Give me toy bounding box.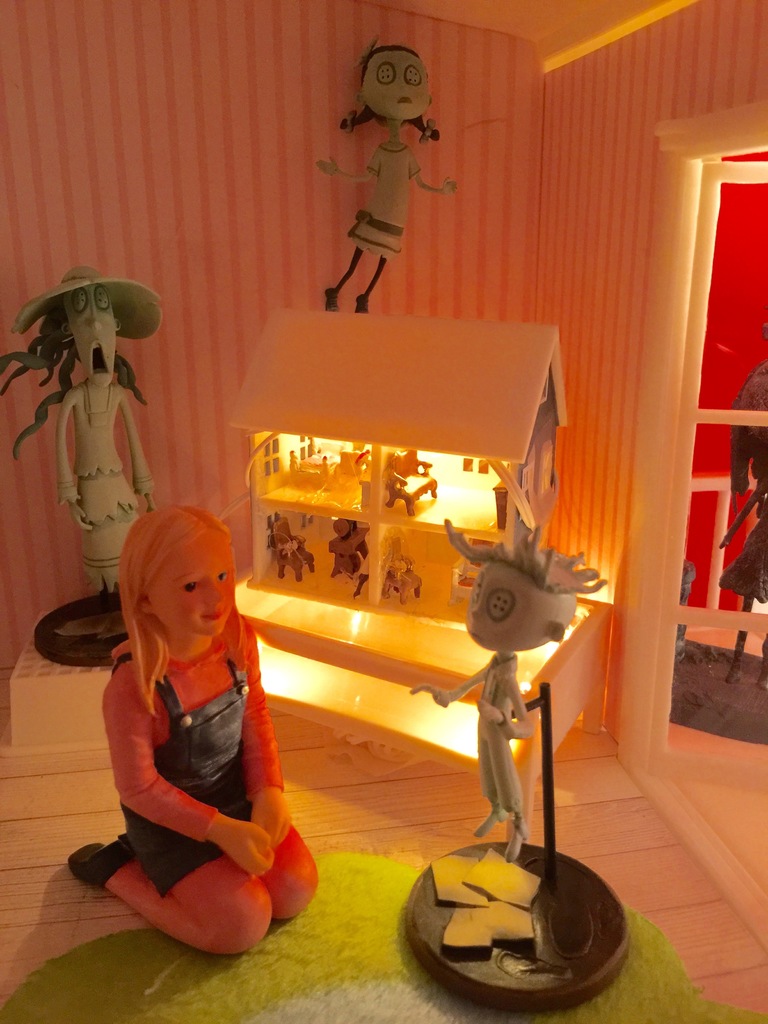
406, 517, 604, 862.
